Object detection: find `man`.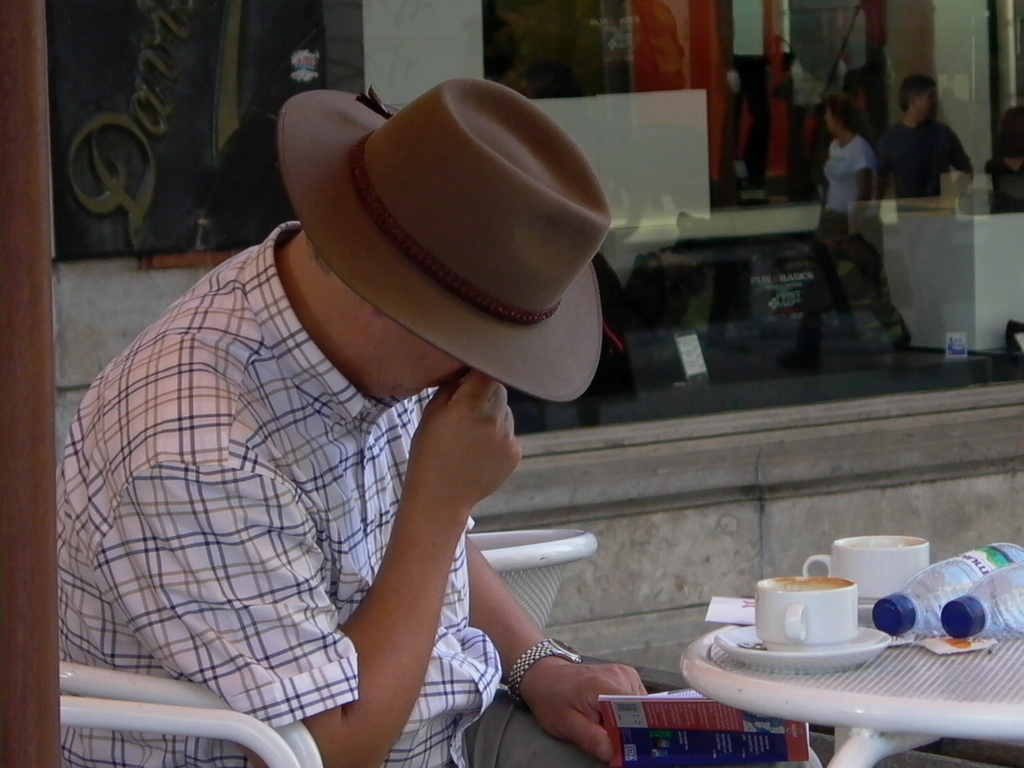
881, 68, 975, 193.
